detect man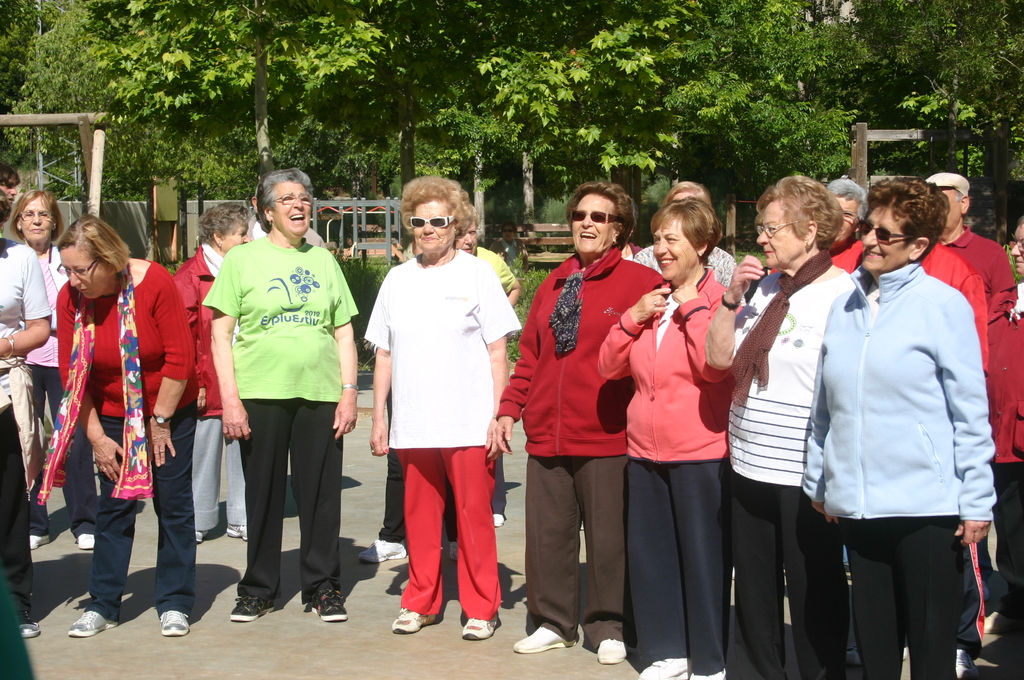
{"x1": 236, "y1": 183, "x2": 329, "y2": 483}
